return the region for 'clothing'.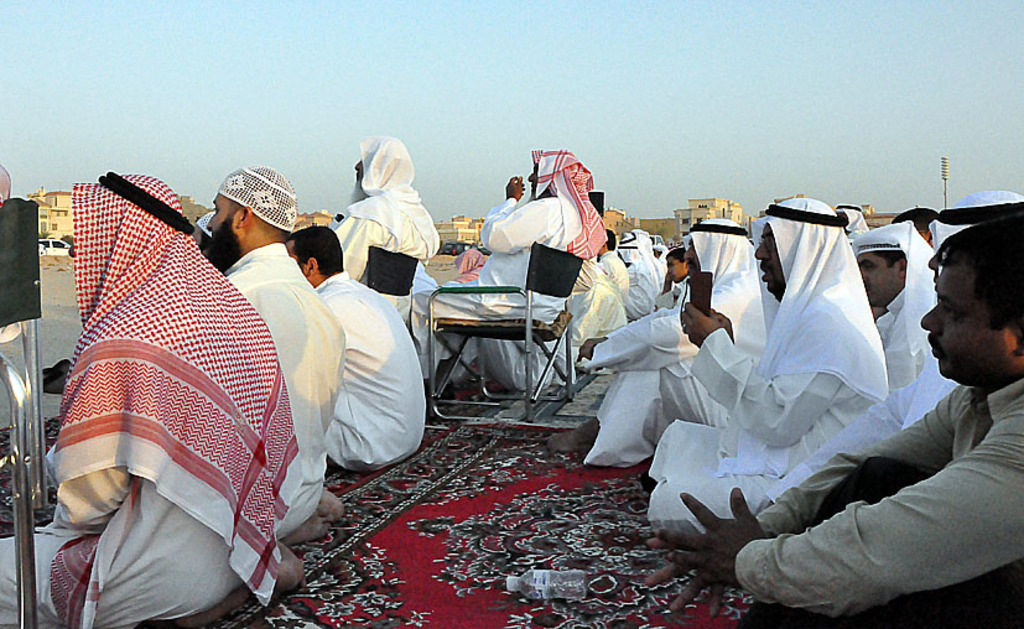
[left=438, top=307, right=558, bottom=397].
